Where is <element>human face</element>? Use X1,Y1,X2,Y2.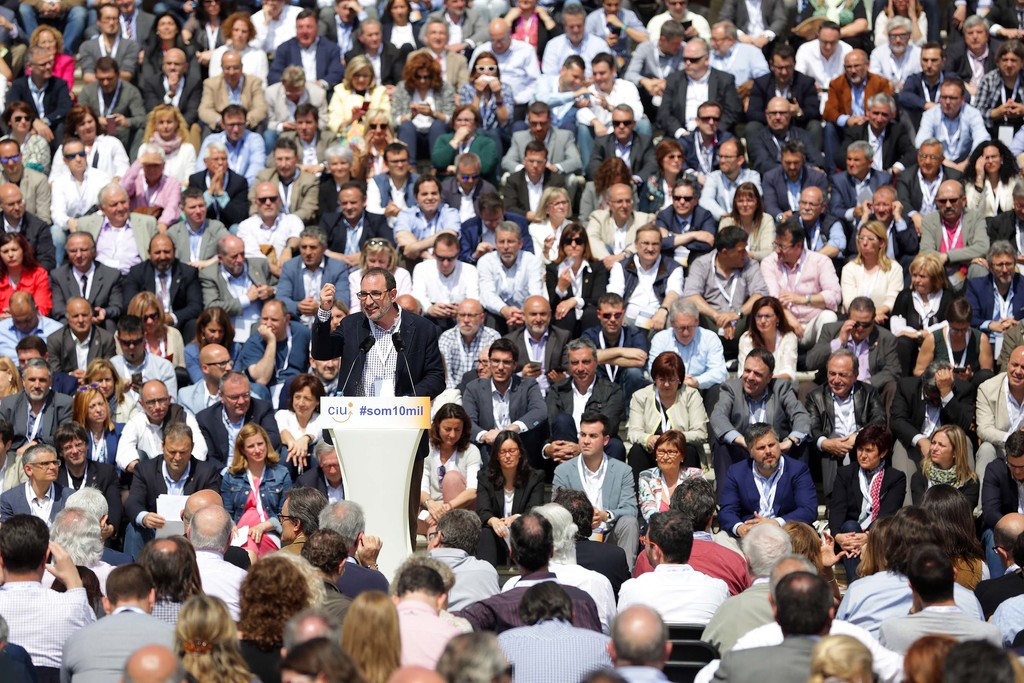
591,63,609,92.
